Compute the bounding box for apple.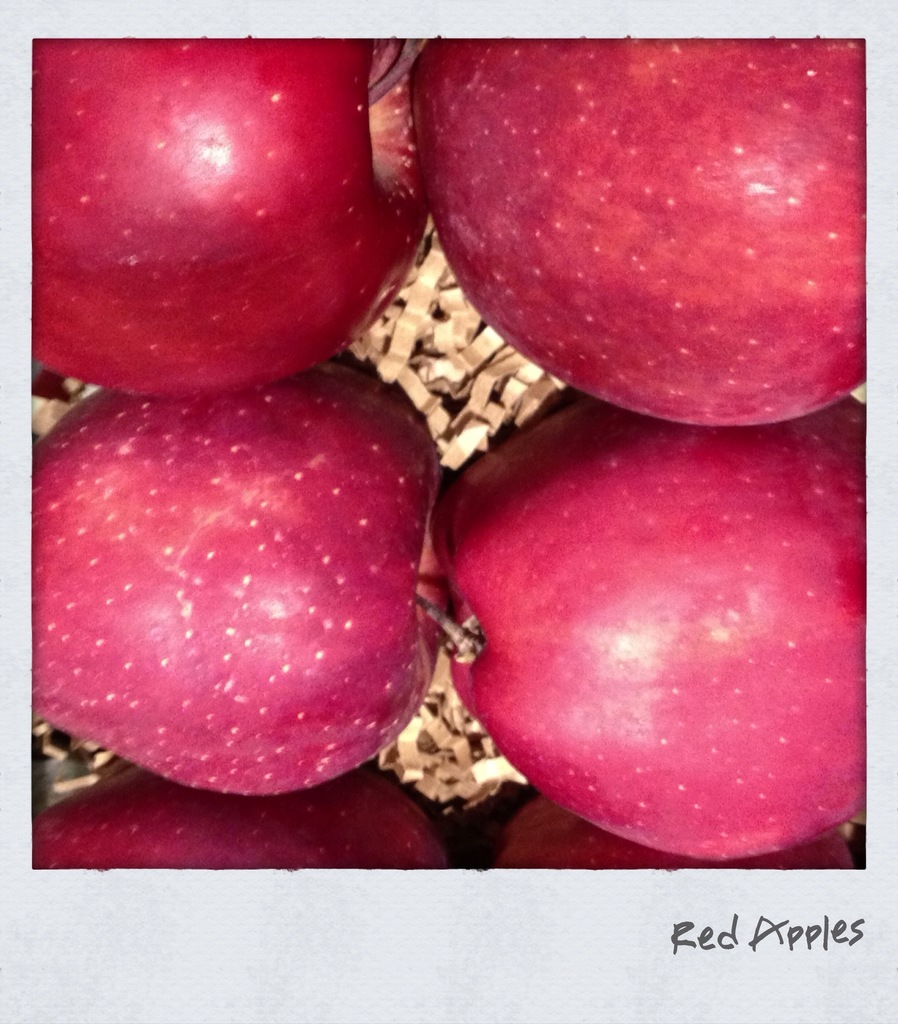
[x1=492, y1=791, x2=854, y2=870].
